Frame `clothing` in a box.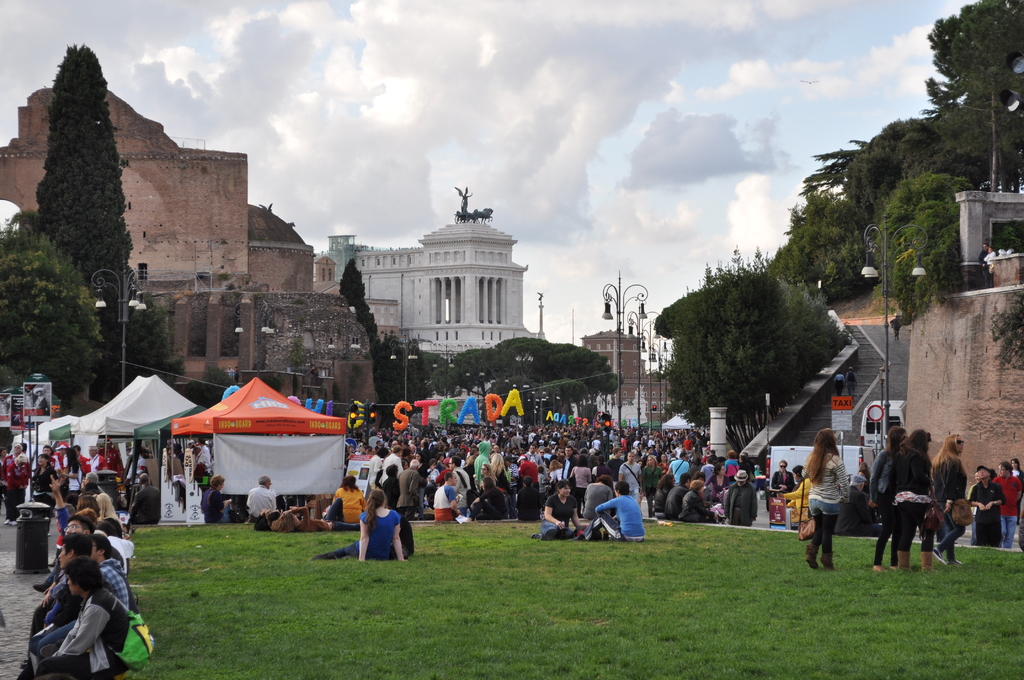
x1=987 y1=252 x2=998 y2=287.
